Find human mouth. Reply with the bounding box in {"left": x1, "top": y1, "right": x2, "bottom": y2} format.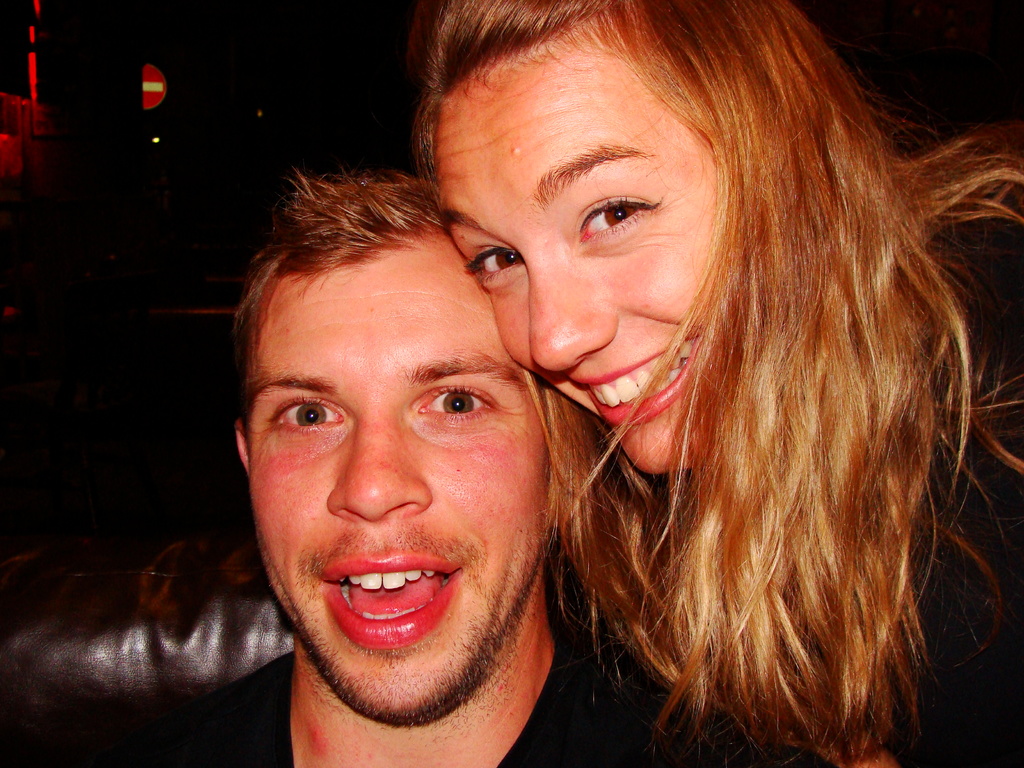
{"left": 322, "top": 563, "right": 458, "bottom": 637}.
